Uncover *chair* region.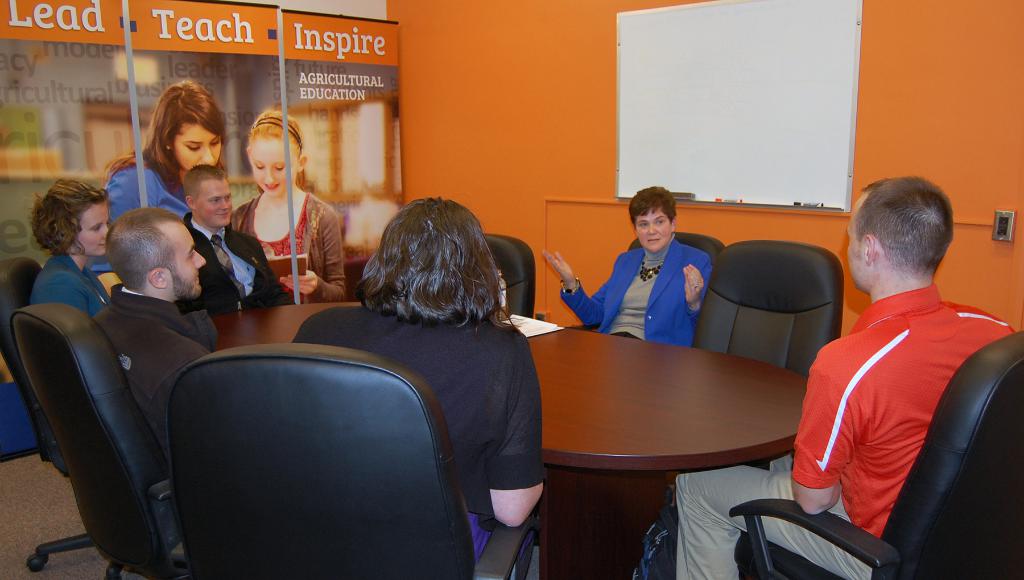
Uncovered: (165, 340, 542, 579).
